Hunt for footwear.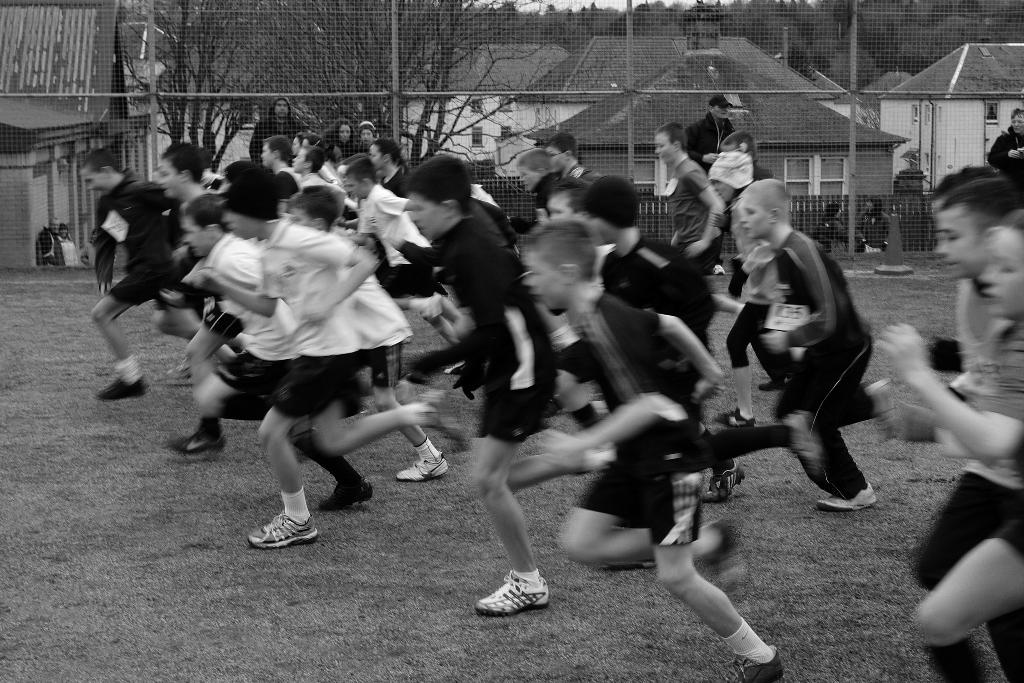
Hunted down at region(820, 482, 876, 509).
